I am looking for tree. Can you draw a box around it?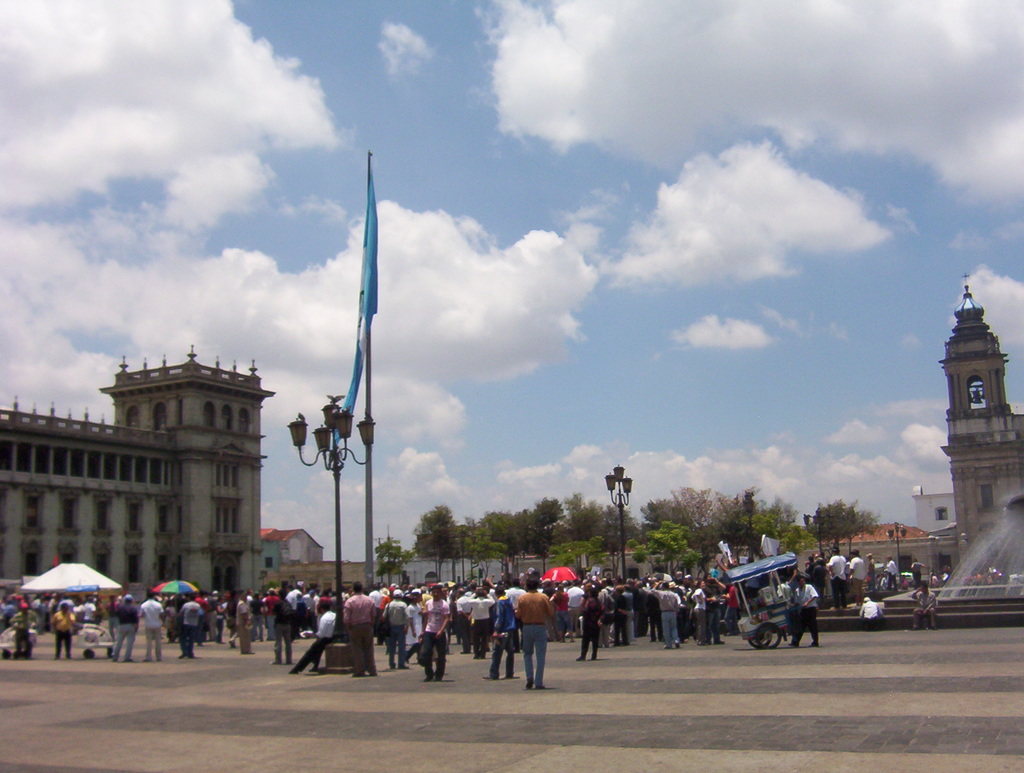
Sure, the bounding box is left=537, top=480, right=604, bottom=548.
